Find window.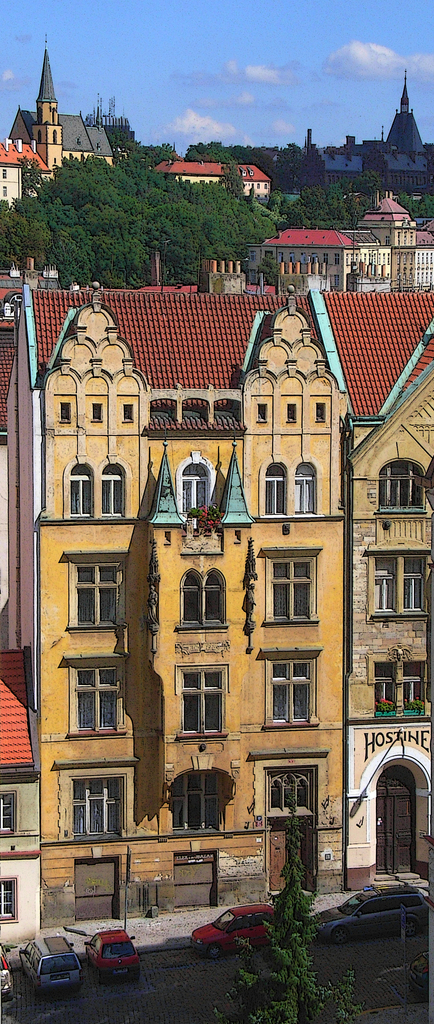
(x1=360, y1=538, x2=432, y2=622).
